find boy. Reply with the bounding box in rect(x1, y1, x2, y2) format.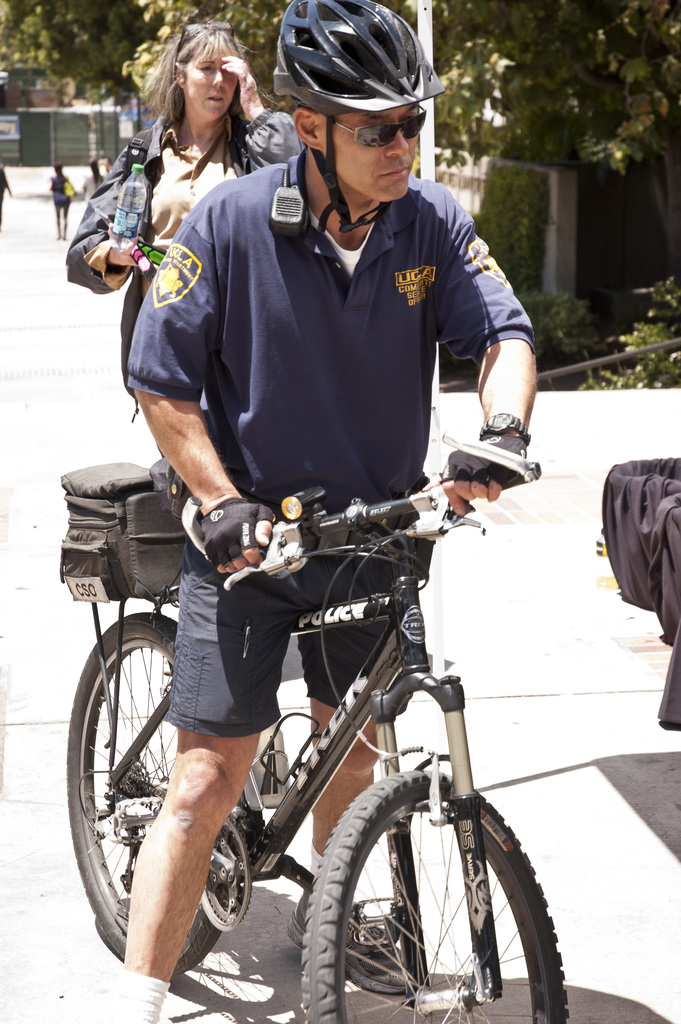
rect(126, 1, 536, 1023).
